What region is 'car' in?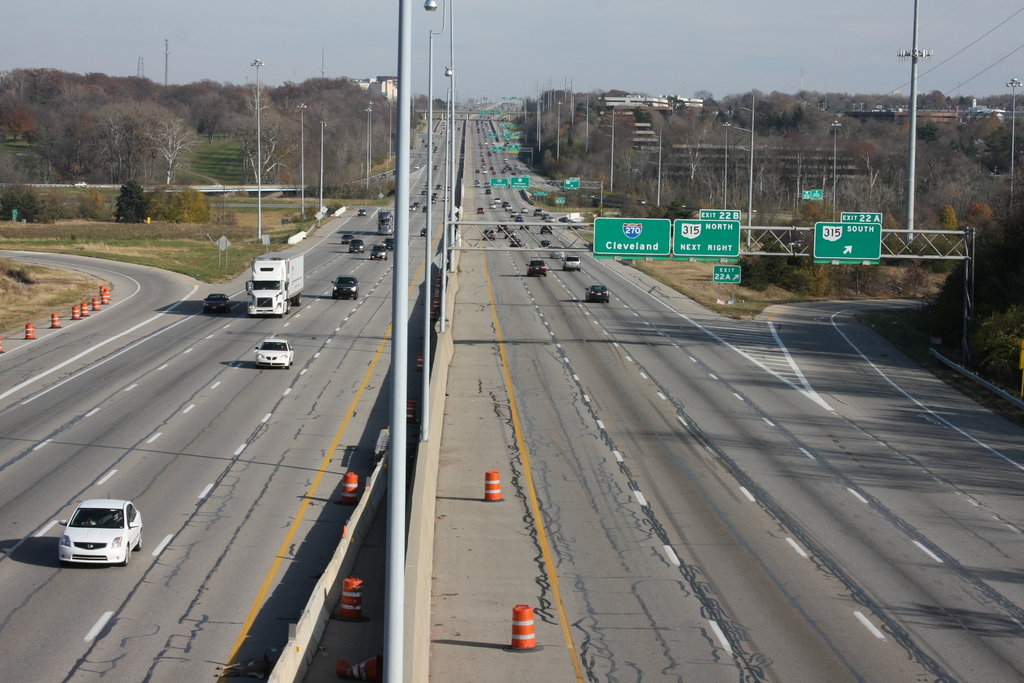
l=502, t=233, r=512, b=238.
